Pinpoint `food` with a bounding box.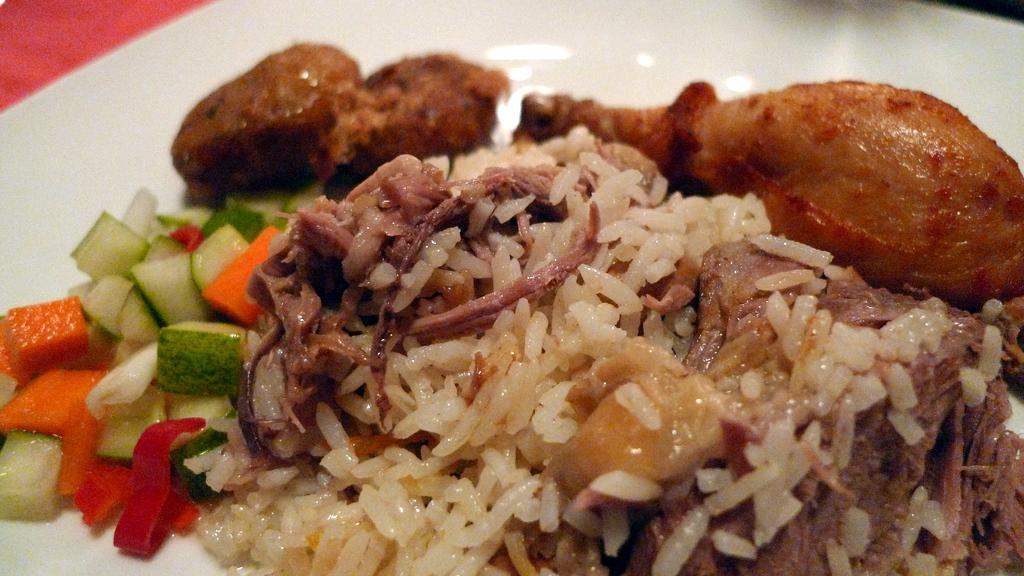
box=[0, 47, 1023, 575].
